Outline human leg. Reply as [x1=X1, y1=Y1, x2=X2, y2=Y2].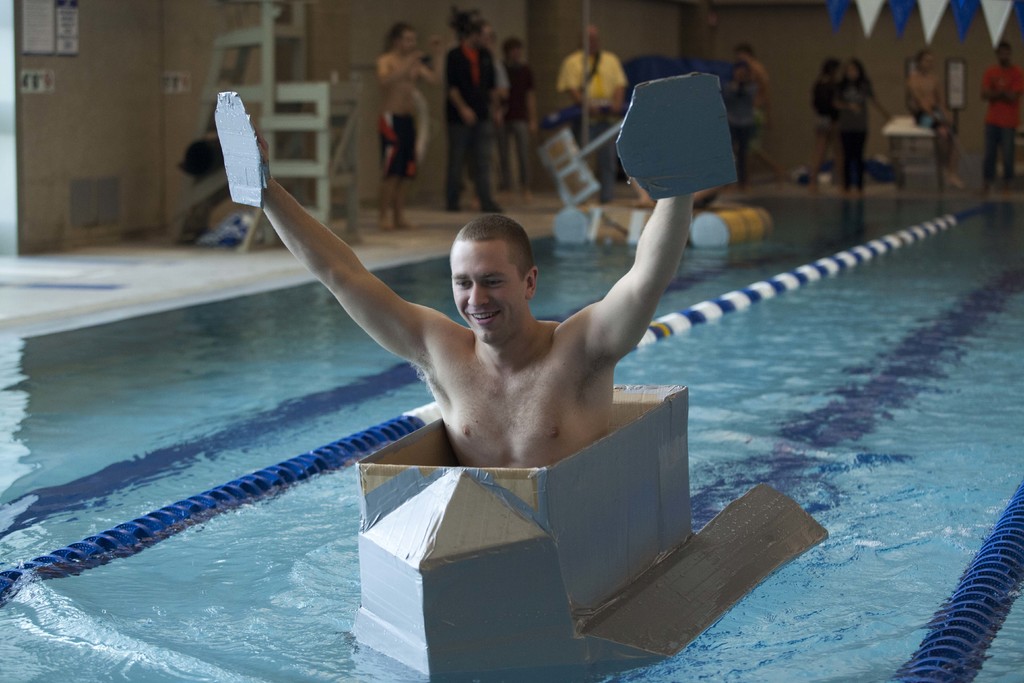
[x1=447, y1=108, x2=465, y2=214].
